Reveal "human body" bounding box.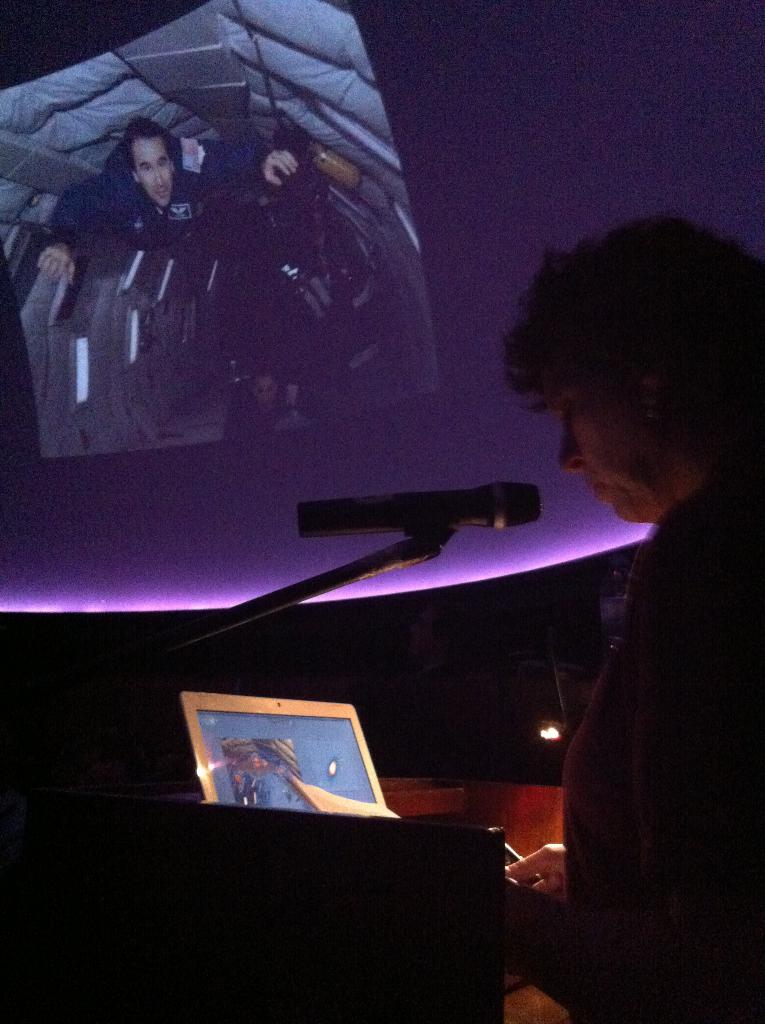
Revealed: crop(38, 144, 304, 282).
